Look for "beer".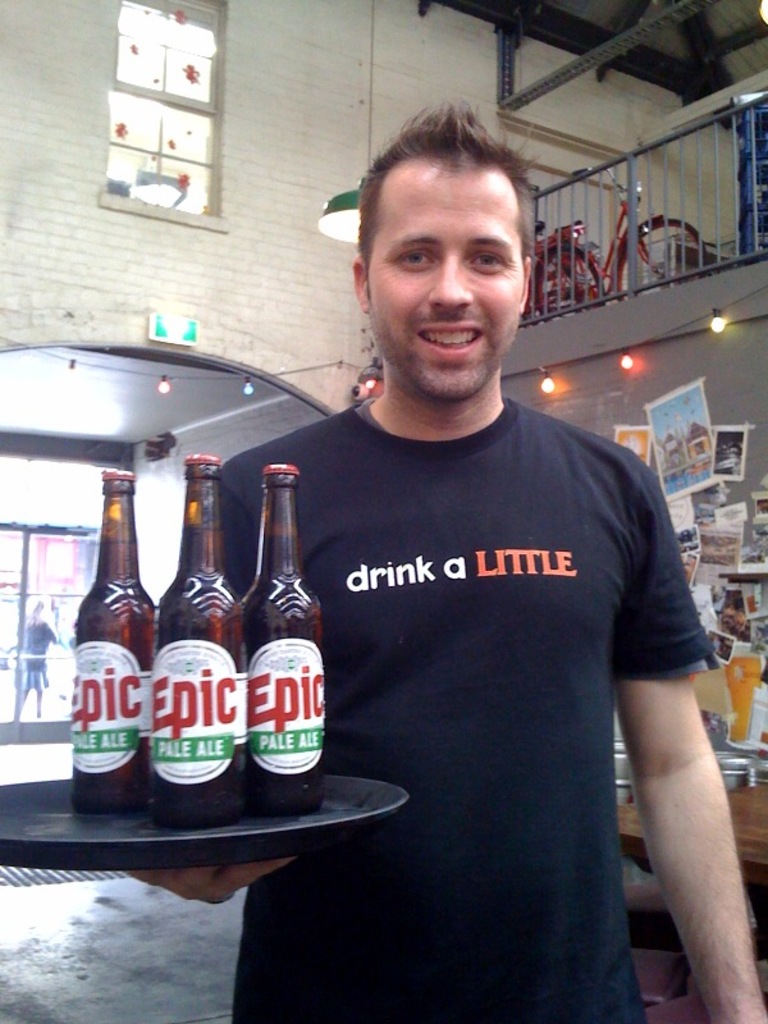
Found: (x1=148, y1=451, x2=239, y2=829).
